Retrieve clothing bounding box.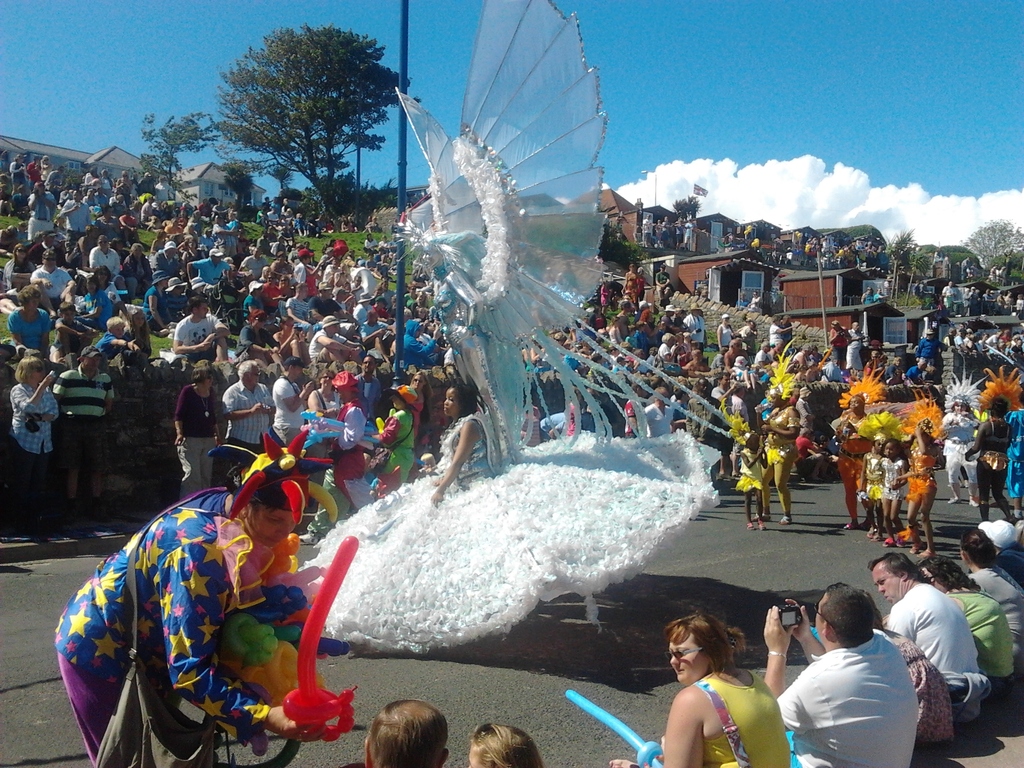
Bounding box: <region>177, 381, 230, 478</region>.
